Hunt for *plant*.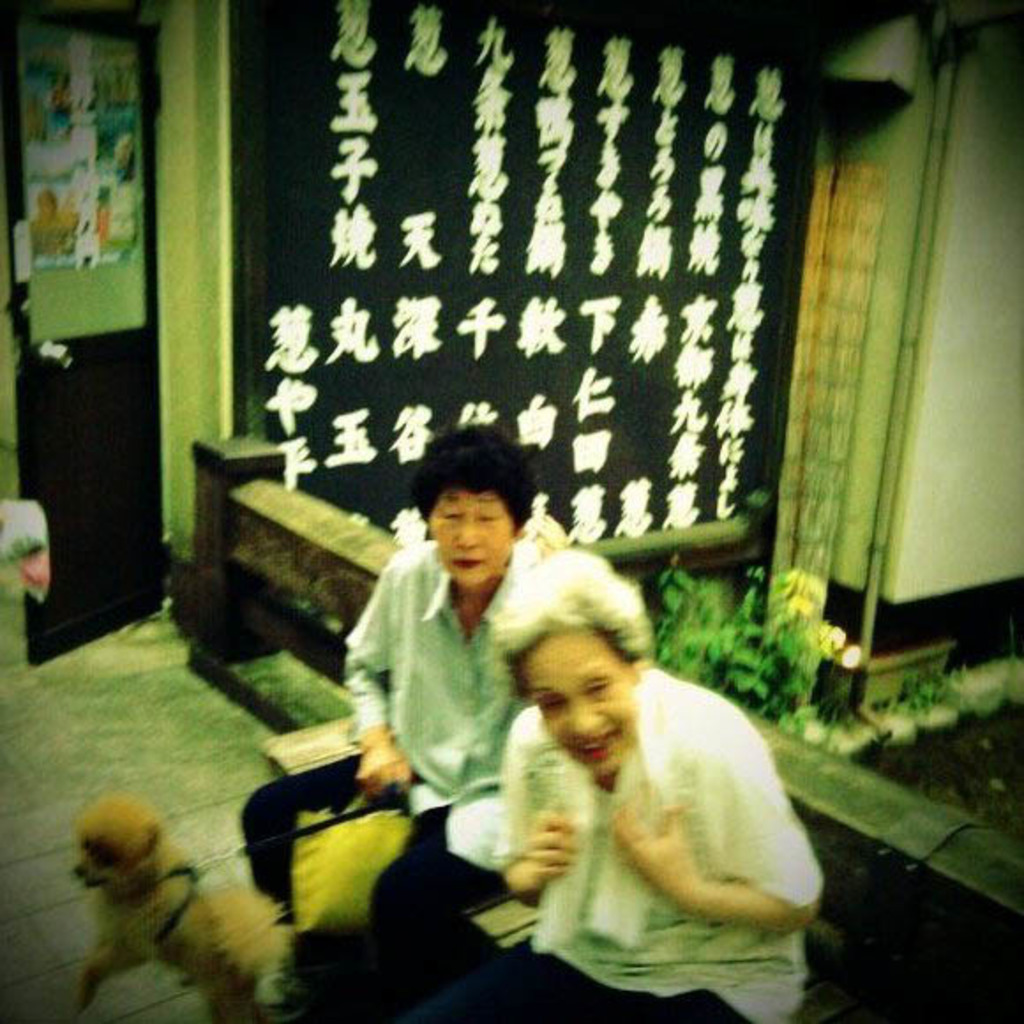
Hunted down at pyautogui.locateOnScreen(719, 579, 840, 727).
